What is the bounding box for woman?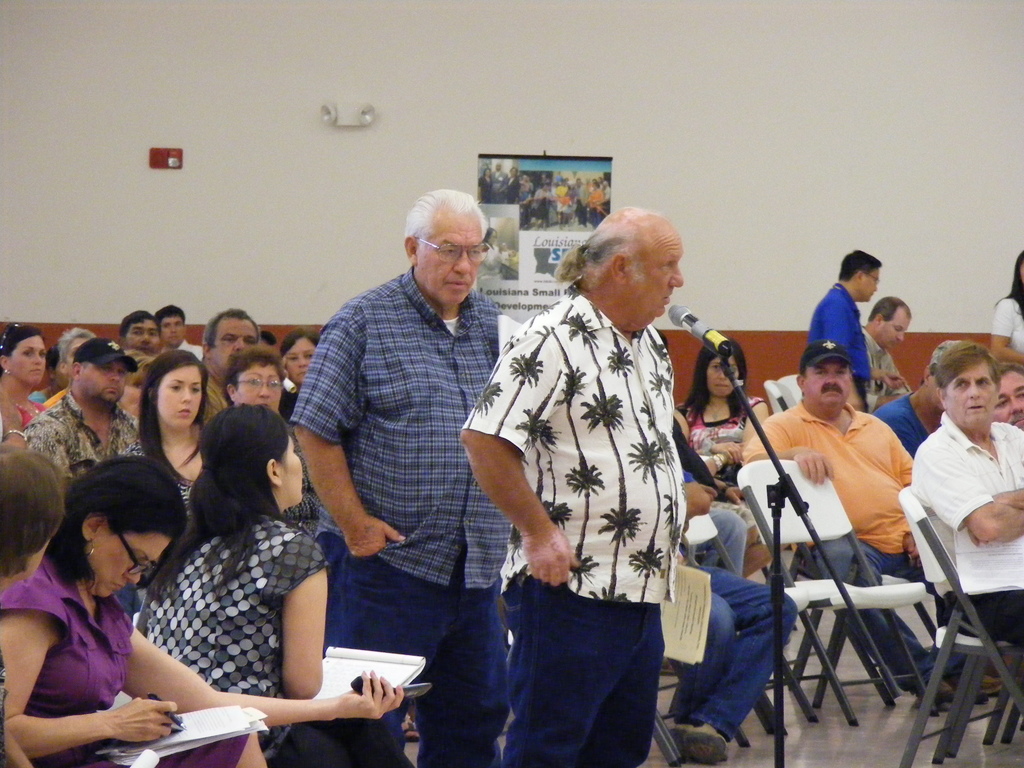
[x1=990, y1=254, x2=1023, y2=366].
